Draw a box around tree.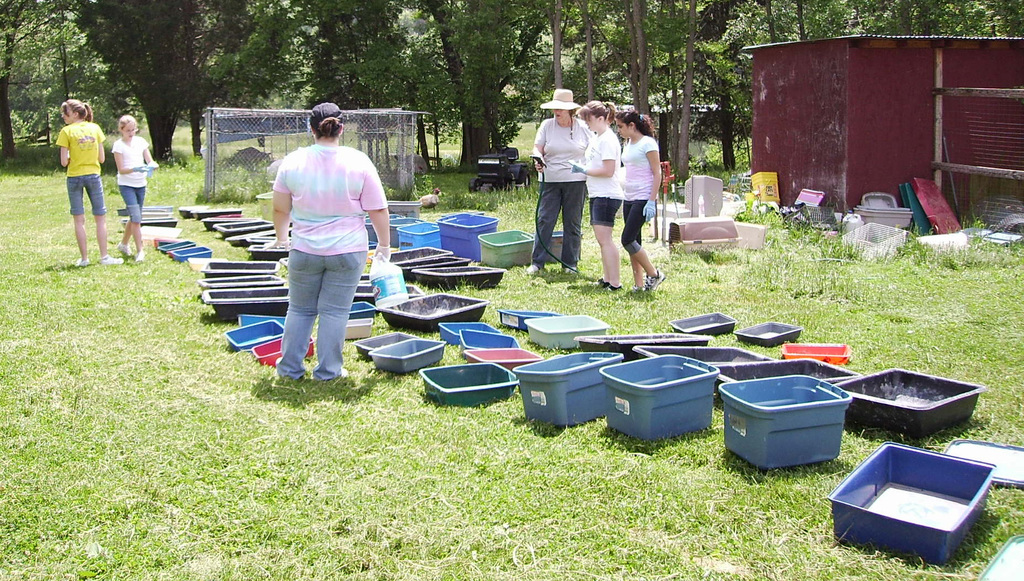
<box>693,0,751,166</box>.
